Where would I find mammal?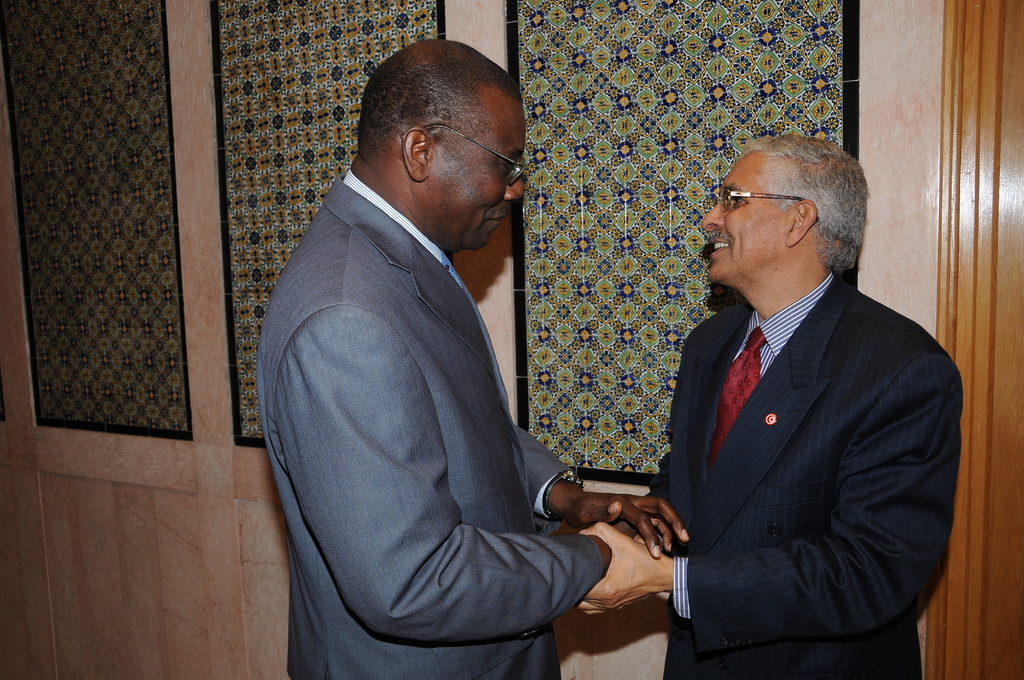
At detection(579, 138, 966, 679).
